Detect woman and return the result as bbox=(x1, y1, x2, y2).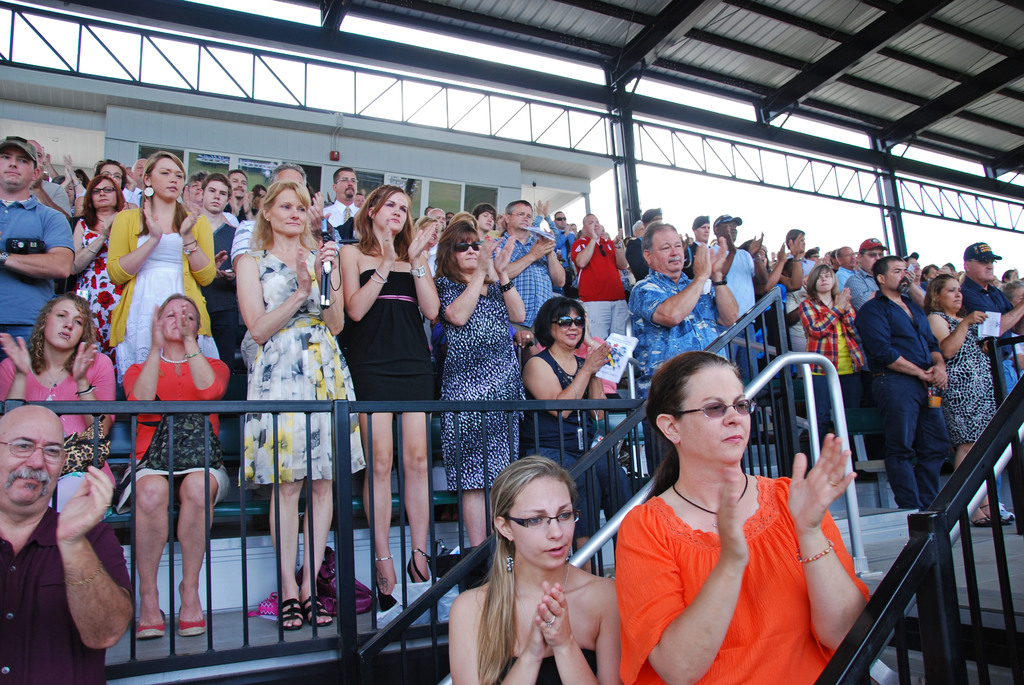
bbox=(0, 290, 120, 514).
